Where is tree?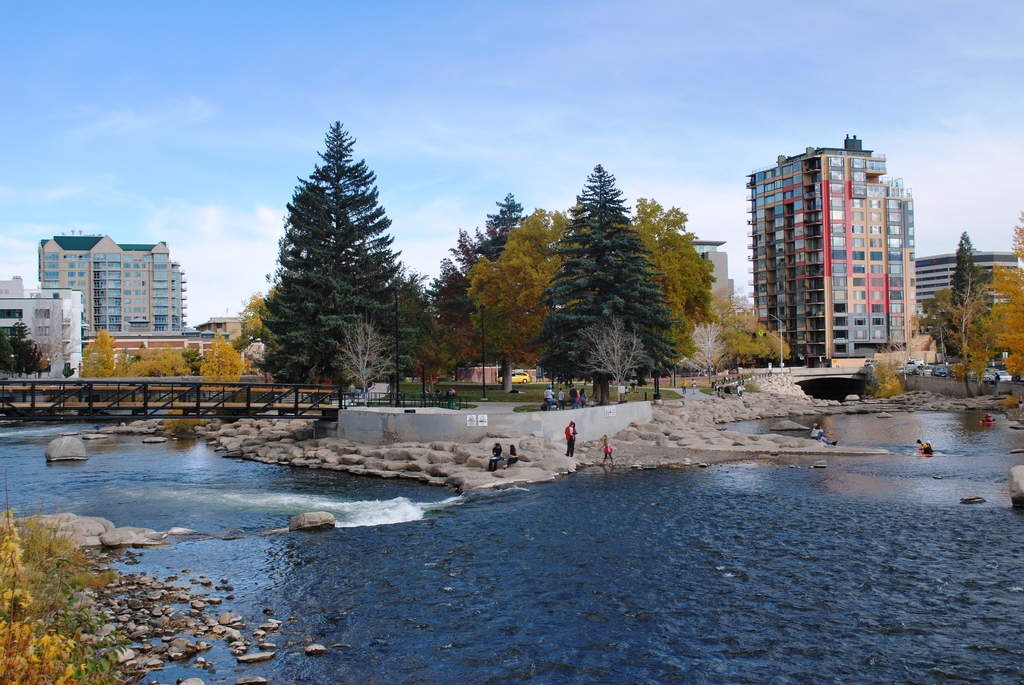
locate(0, 317, 52, 382).
